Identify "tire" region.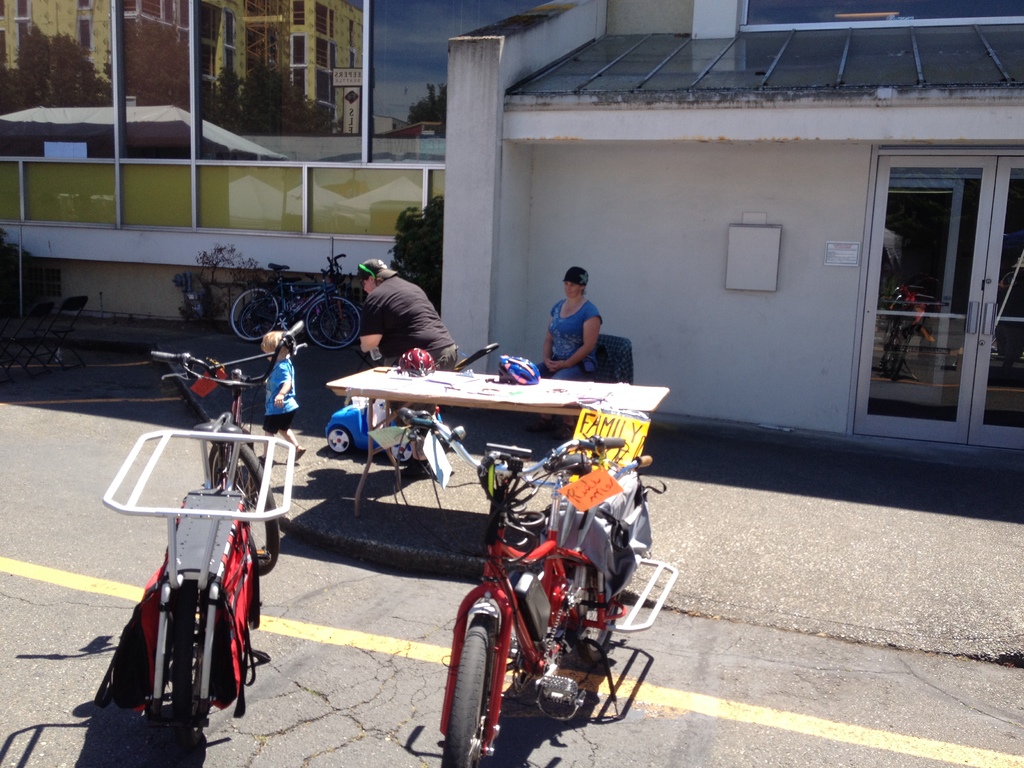
Region: (left=390, top=441, right=416, bottom=462).
